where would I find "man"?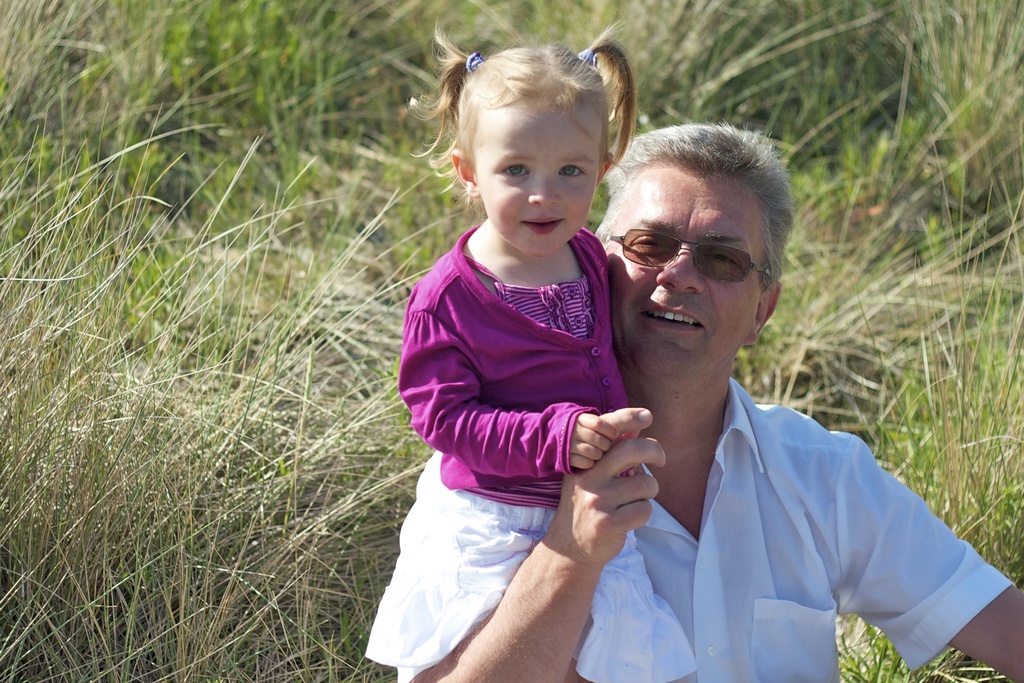
At region(419, 72, 863, 659).
